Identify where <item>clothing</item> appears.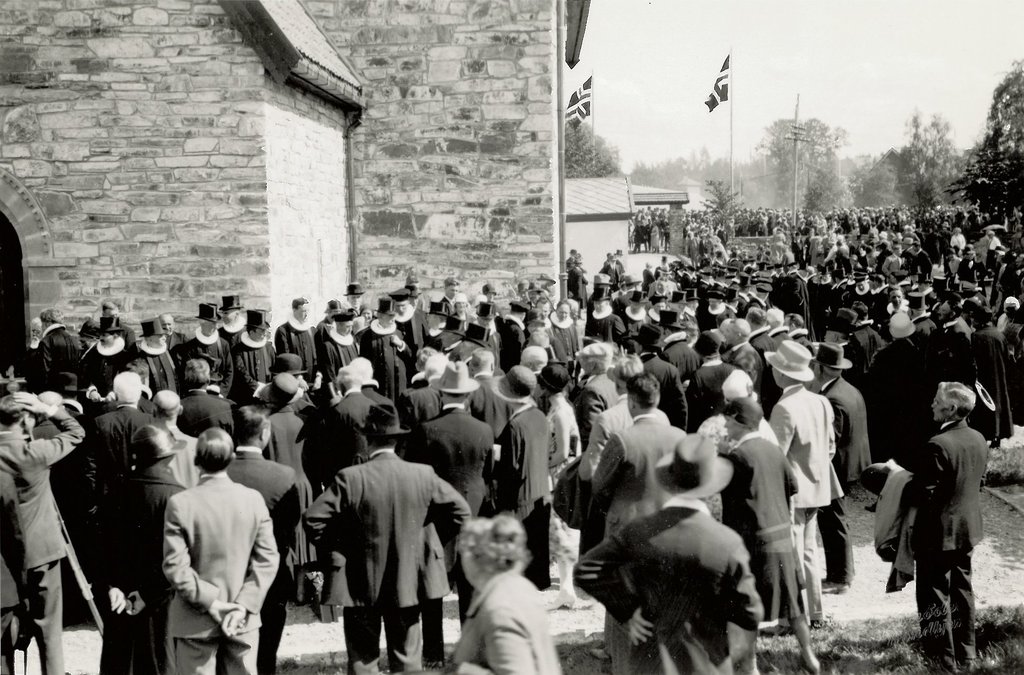
Appears at left=166, top=473, right=272, bottom=674.
